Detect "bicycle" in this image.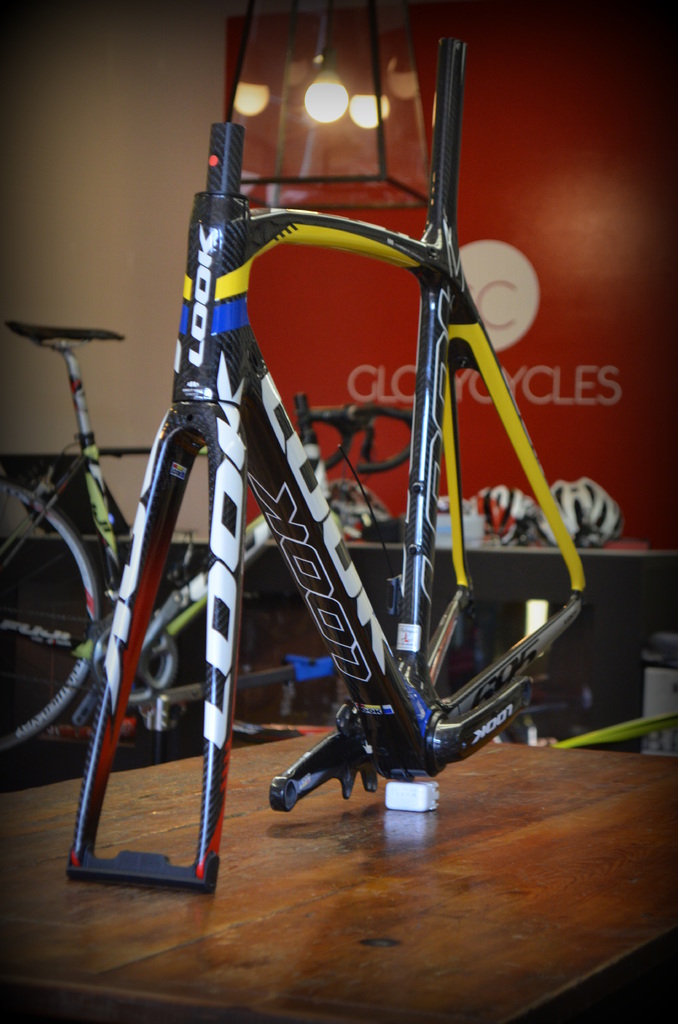
Detection: Rect(45, 17, 602, 893).
